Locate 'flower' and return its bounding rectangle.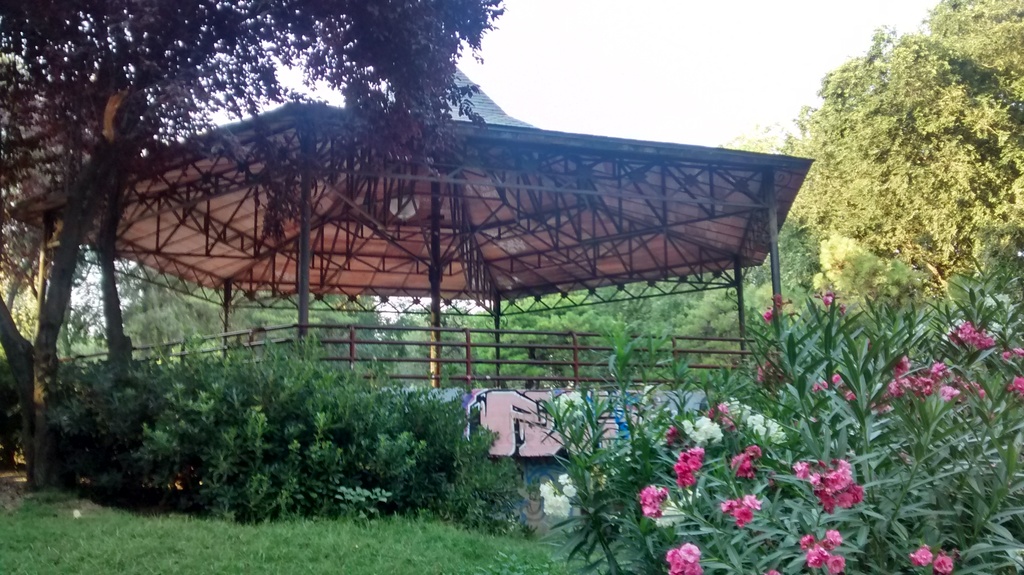
664/425/676/446.
